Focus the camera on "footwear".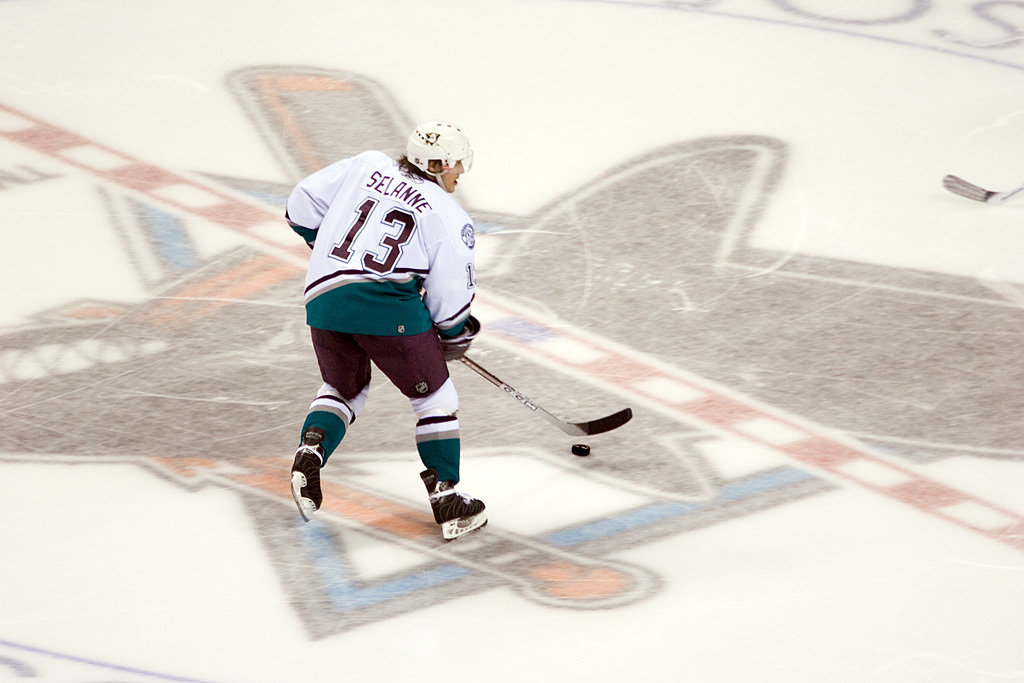
Focus region: <region>418, 466, 485, 523</region>.
